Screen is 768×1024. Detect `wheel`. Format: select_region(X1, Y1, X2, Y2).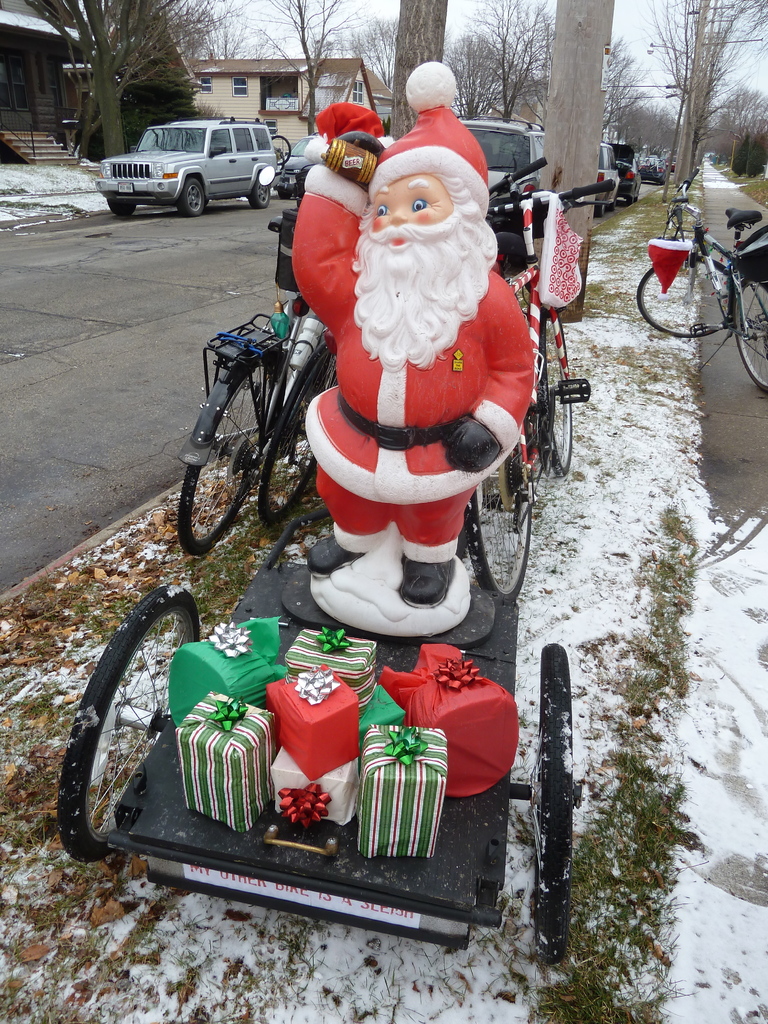
select_region(61, 584, 201, 861).
